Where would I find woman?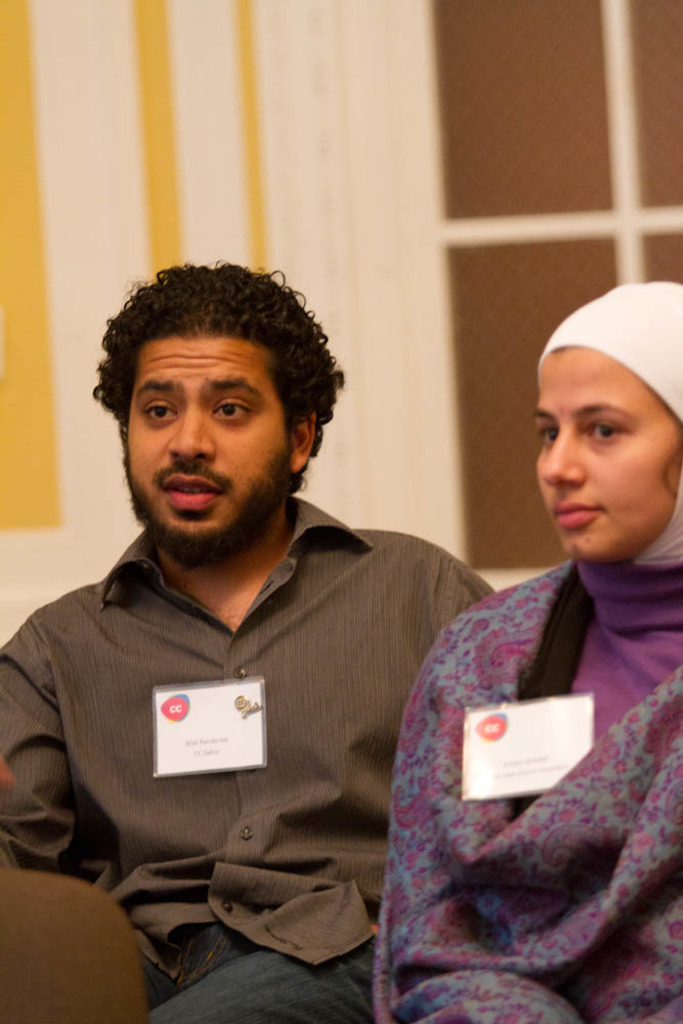
At region(353, 258, 682, 1009).
